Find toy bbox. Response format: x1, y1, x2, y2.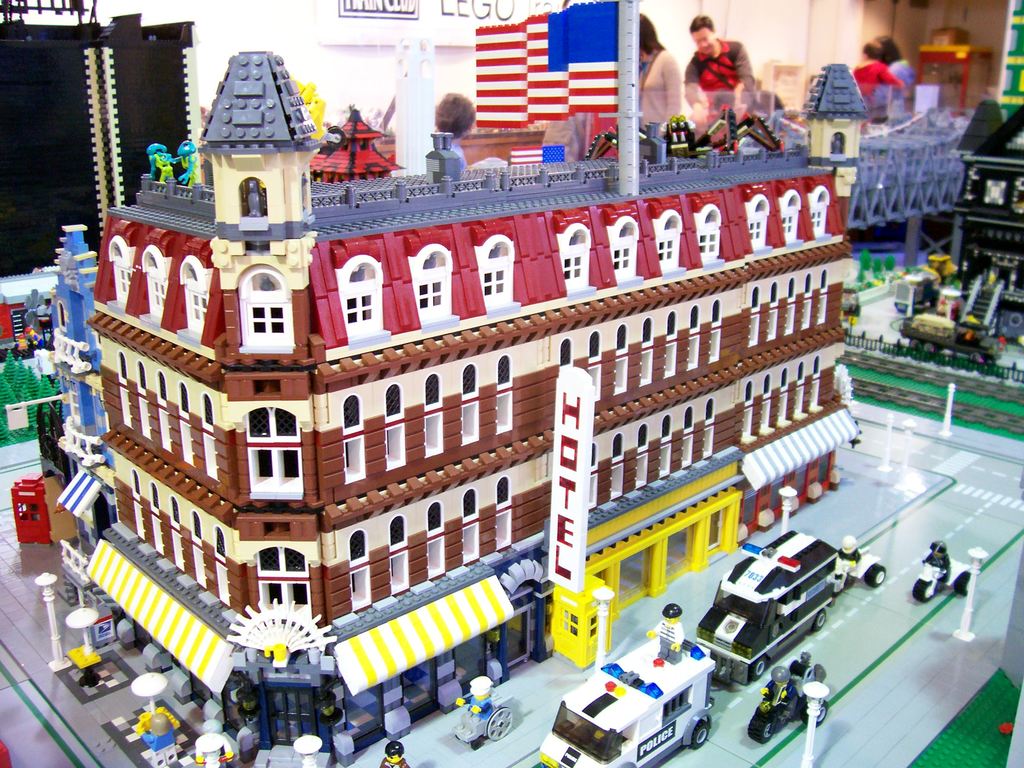
757, 662, 836, 751.
